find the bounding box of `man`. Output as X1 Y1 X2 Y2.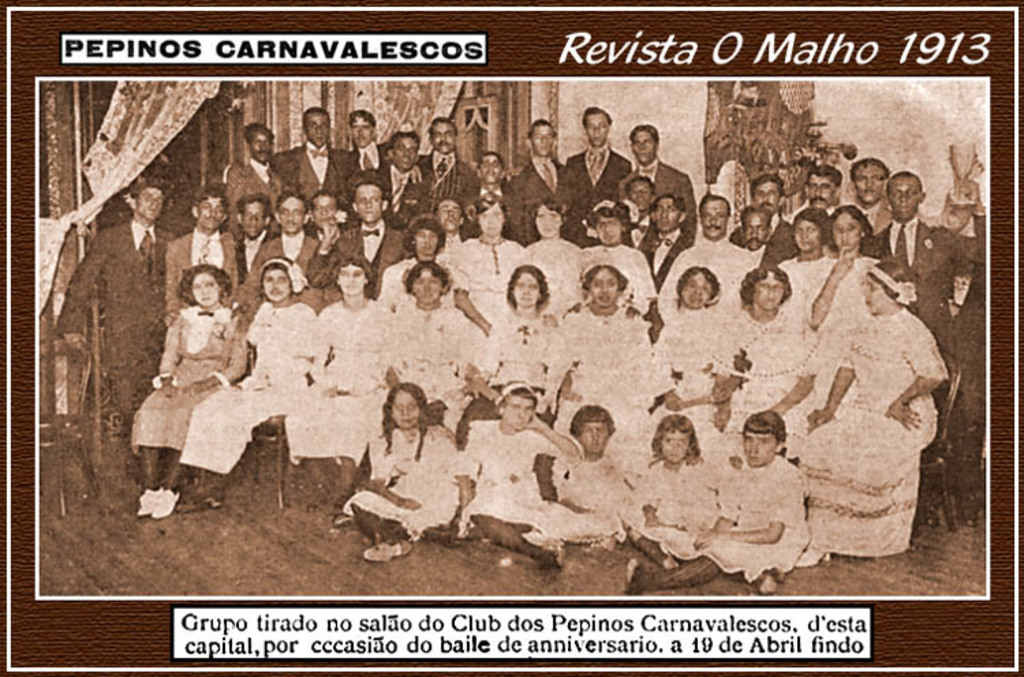
741 203 784 274.
